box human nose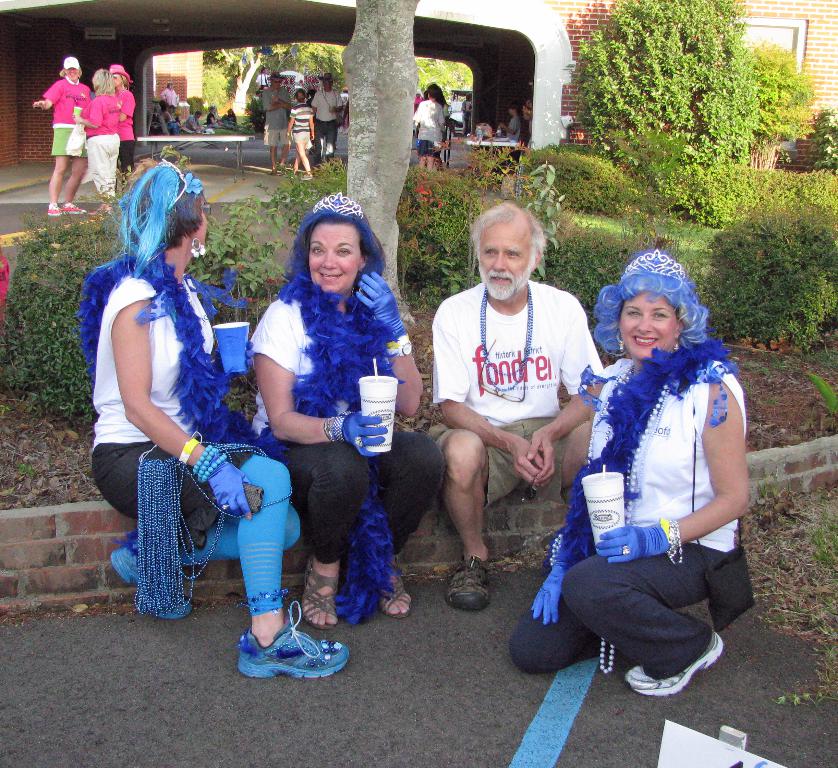
[left=492, top=255, right=505, bottom=273]
